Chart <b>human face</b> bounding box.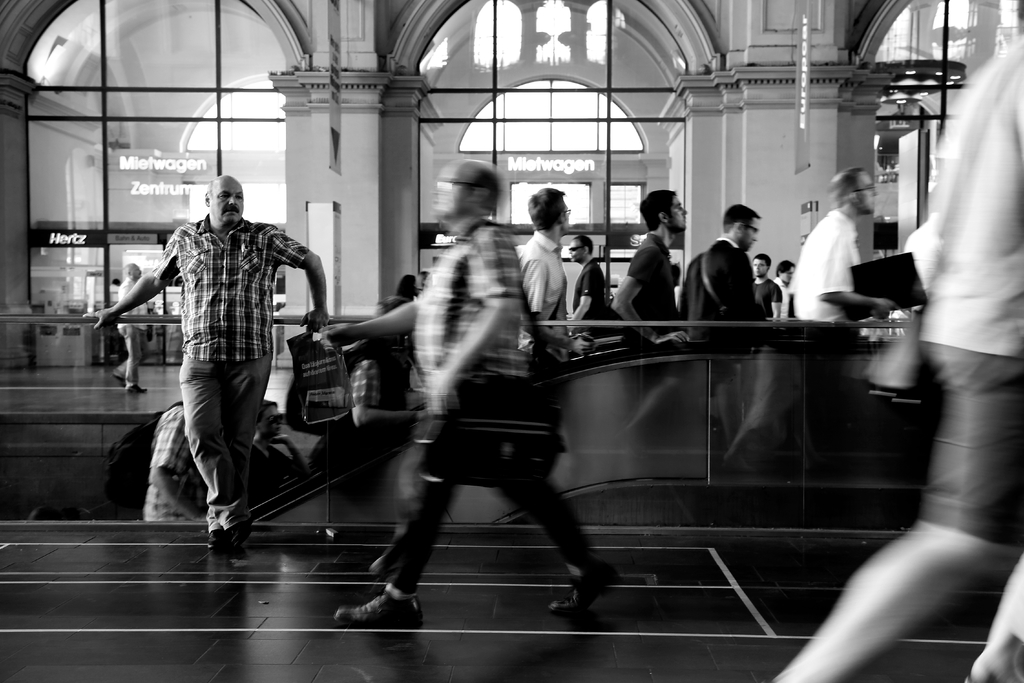
Charted: detection(212, 181, 243, 222).
